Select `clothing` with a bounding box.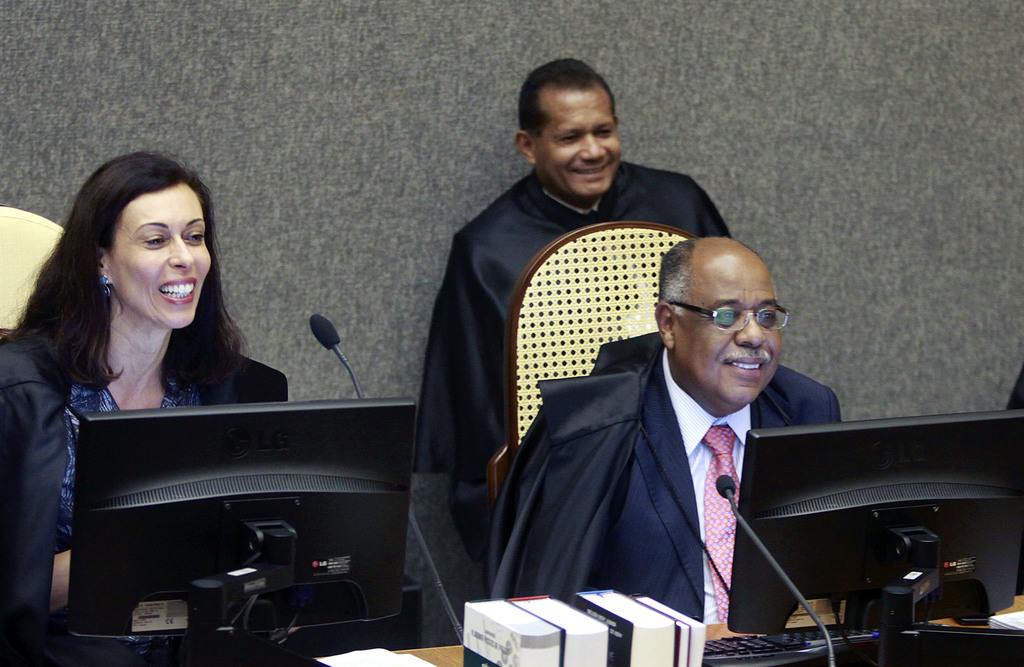
region(413, 169, 737, 584).
